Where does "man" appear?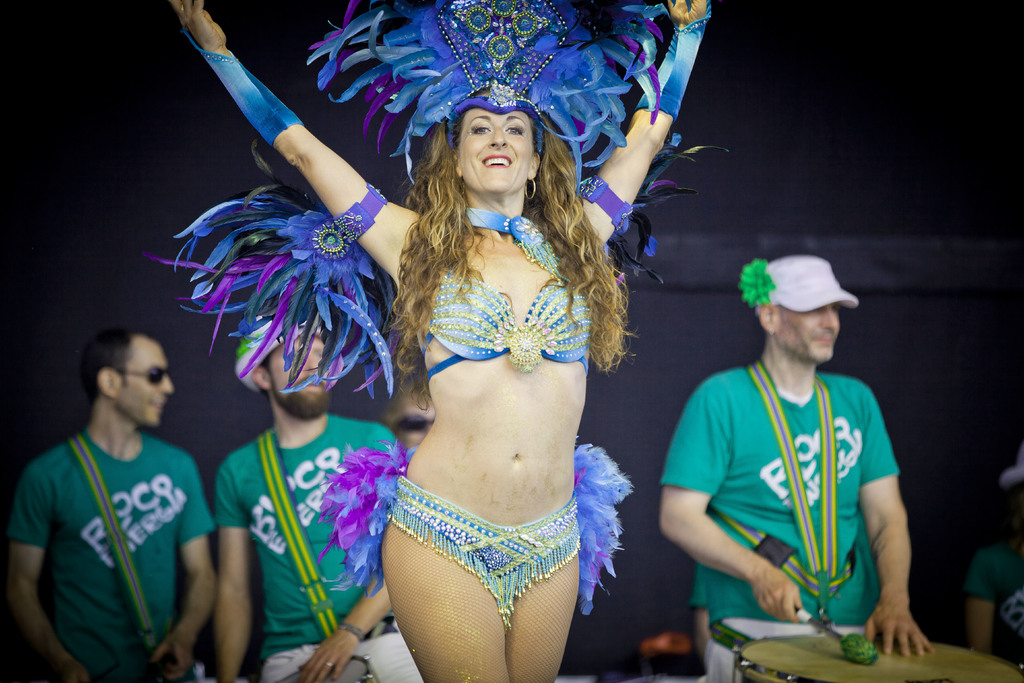
Appears at bbox=[0, 321, 227, 682].
